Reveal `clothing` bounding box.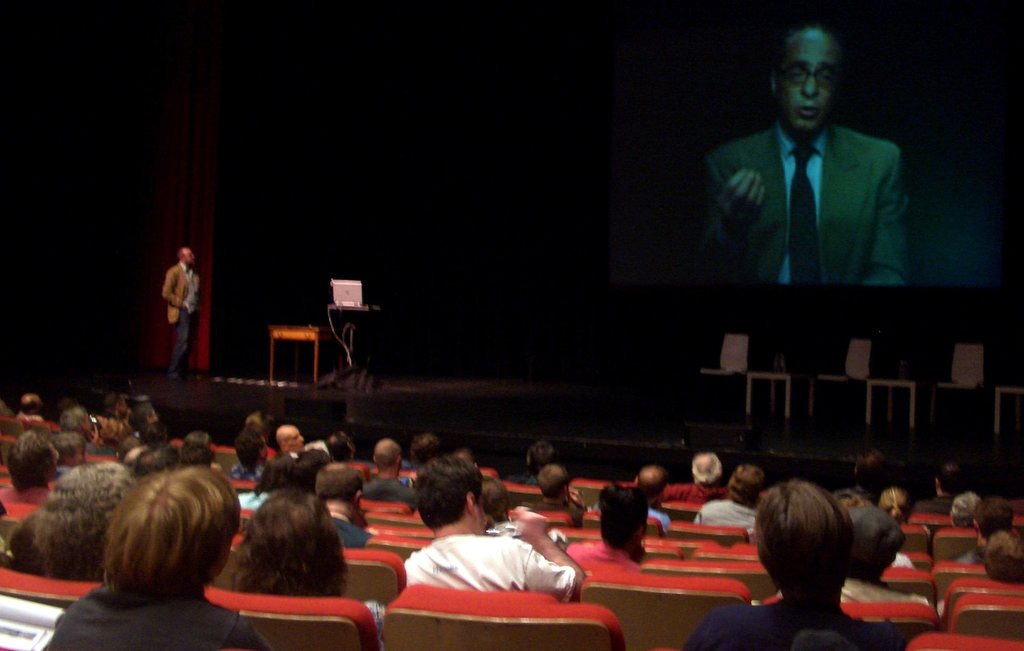
Revealed: rect(663, 116, 918, 284).
